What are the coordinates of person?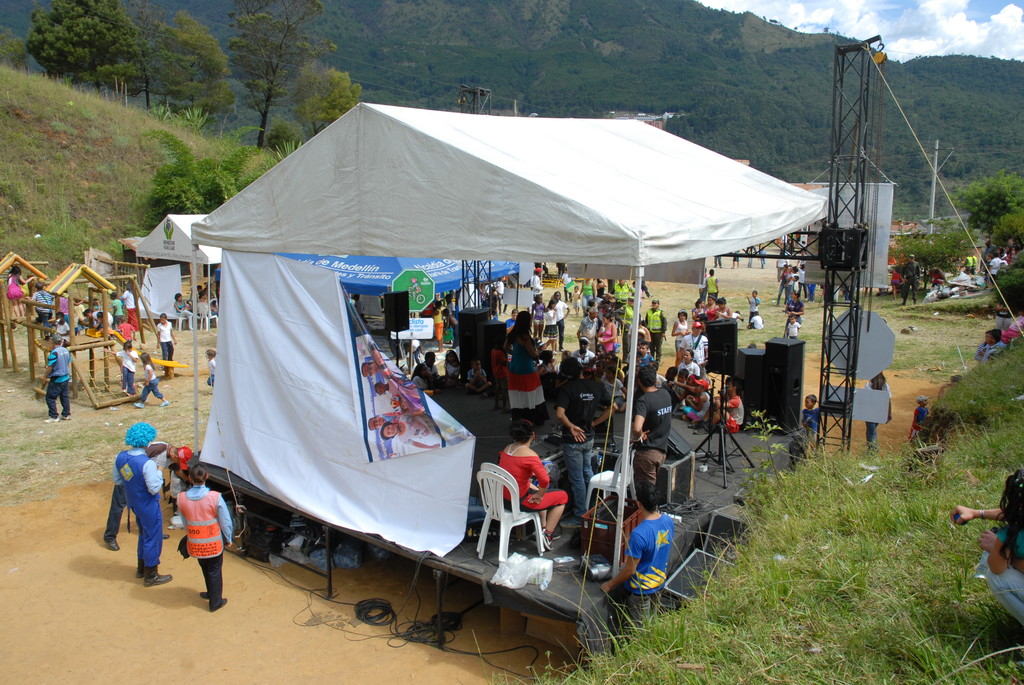
bbox(179, 462, 239, 611).
